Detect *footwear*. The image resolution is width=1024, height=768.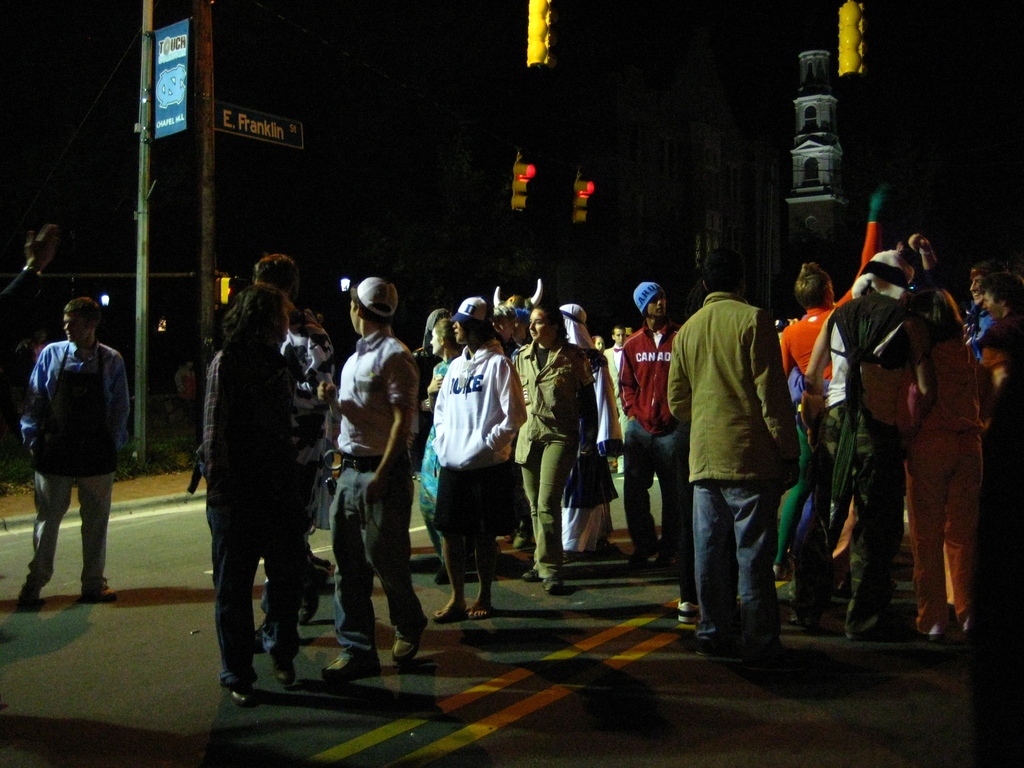
BBox(388, 641, 420, 659).
